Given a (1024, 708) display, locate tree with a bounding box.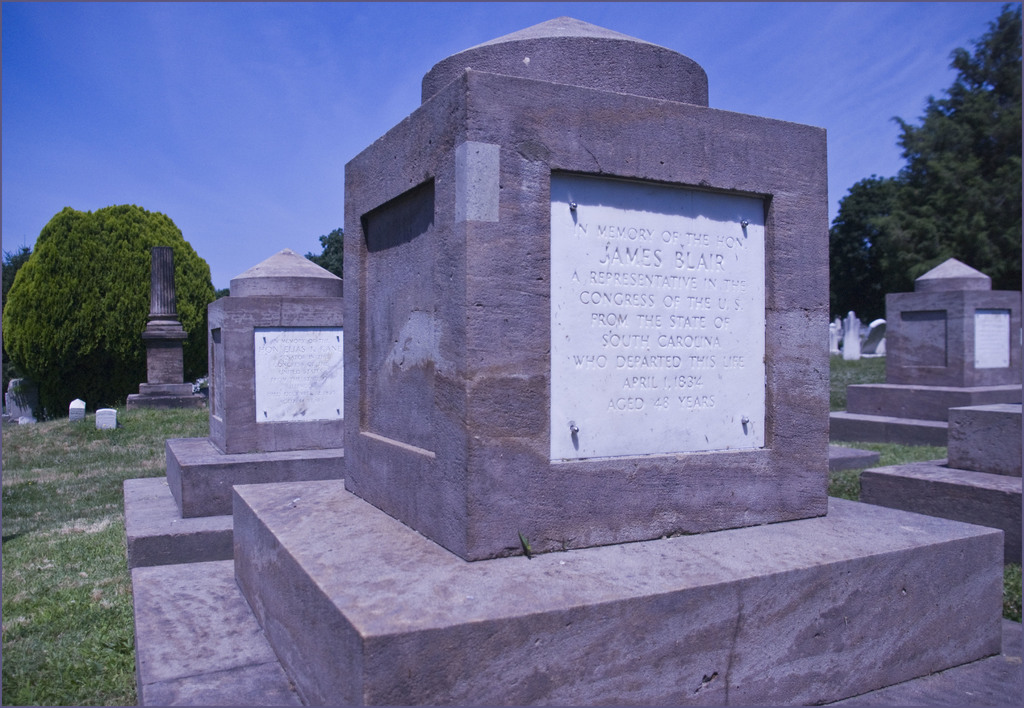
Located: bbox(0, 250, 29, 302).
